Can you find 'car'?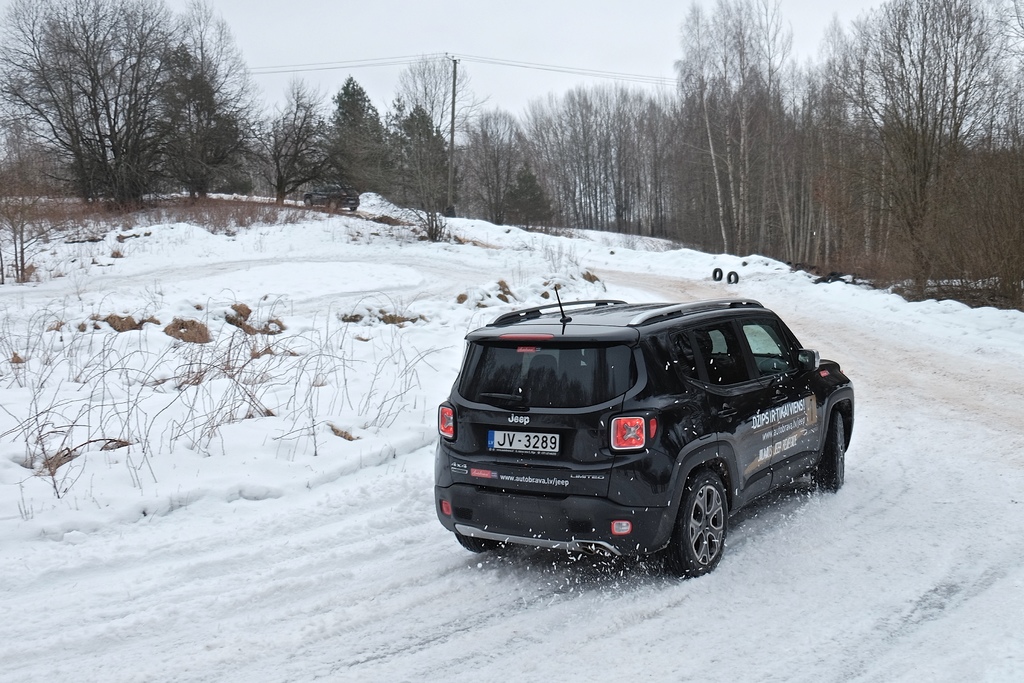
Yes, bounding box: (429, 286, 854, 577).
